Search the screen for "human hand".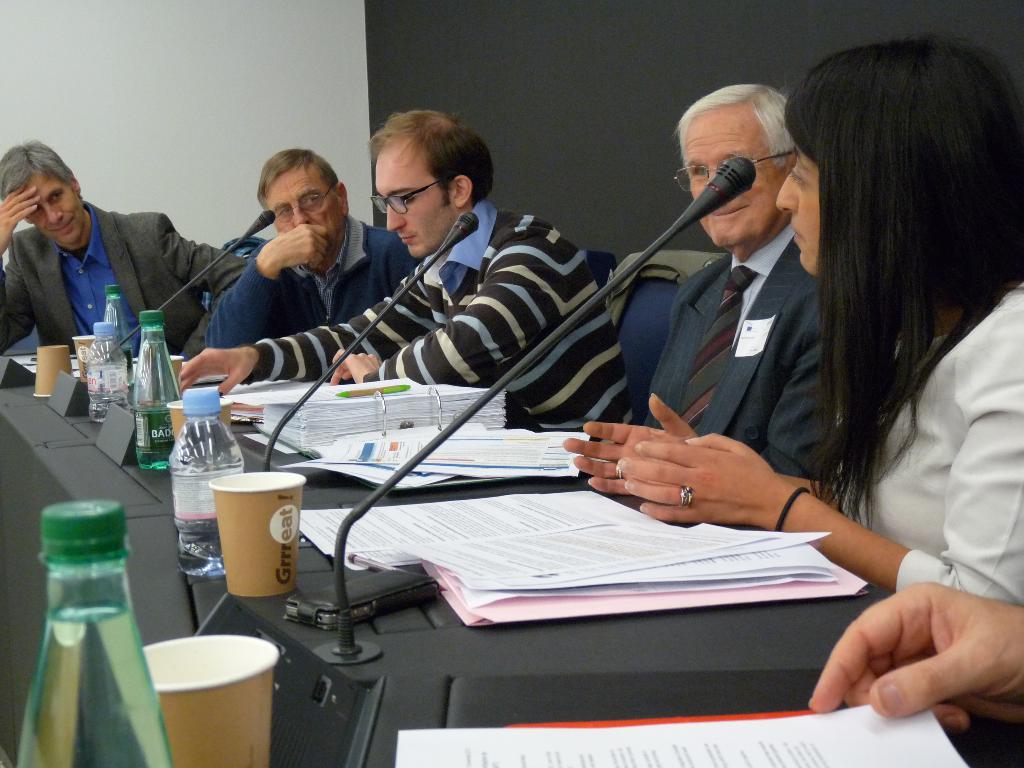
Found at pyautogui.locateOnScreen(561, 393, 697, 498).
